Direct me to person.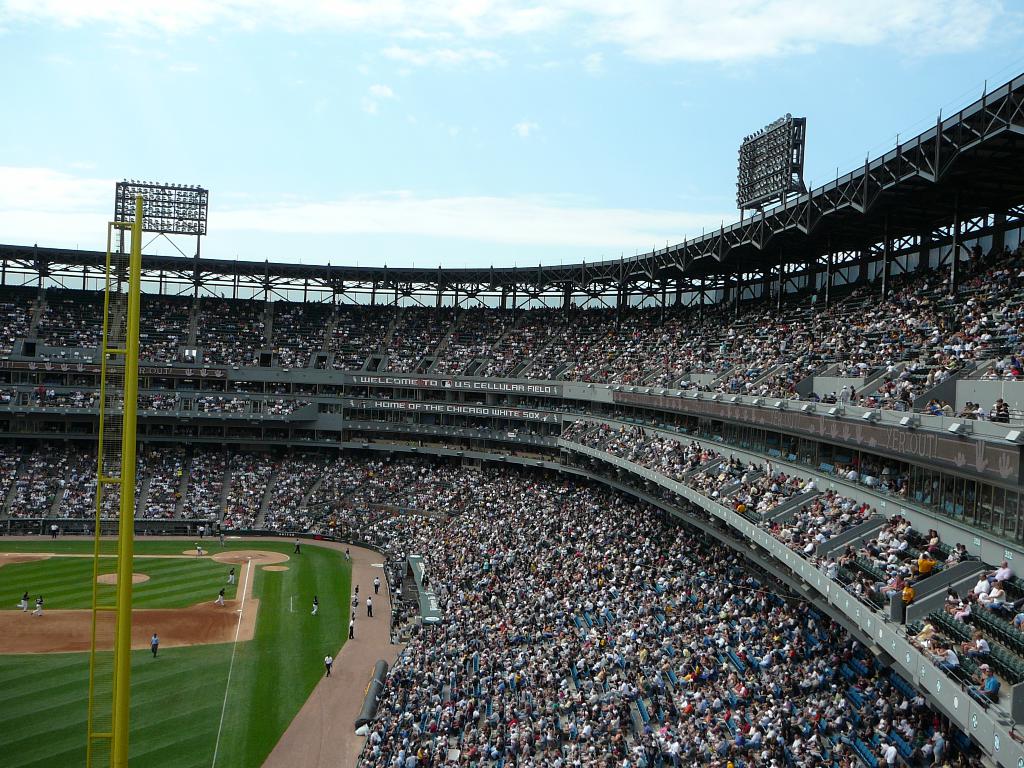
Direction: (left=13, top=590, right=33, bottom=616).
